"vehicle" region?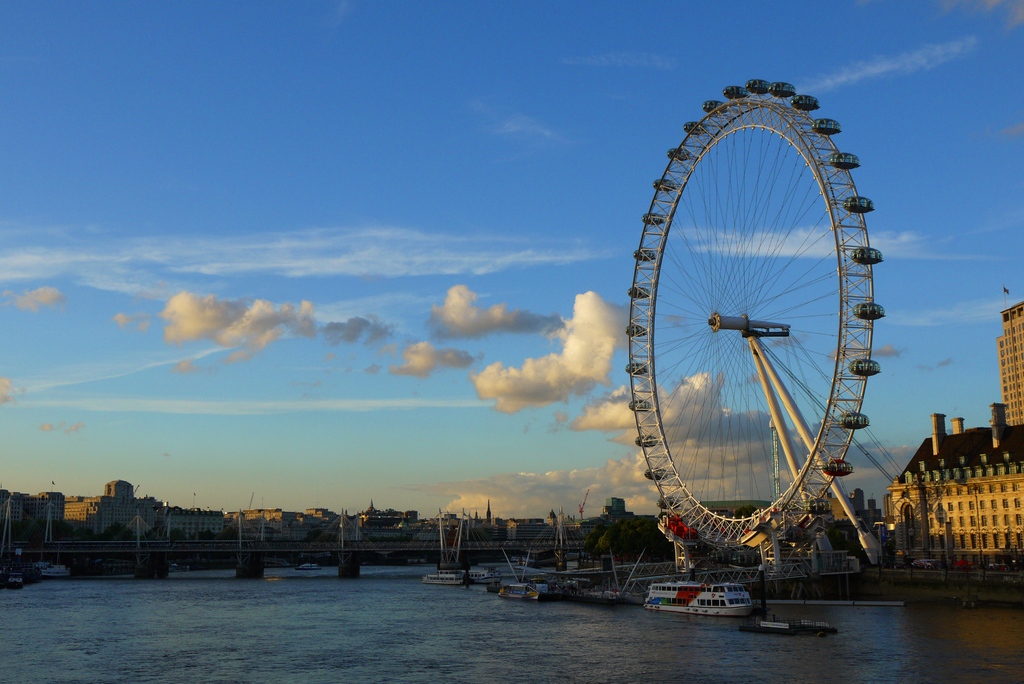
(x1=471, y1=560, x2=509, y2=585)
